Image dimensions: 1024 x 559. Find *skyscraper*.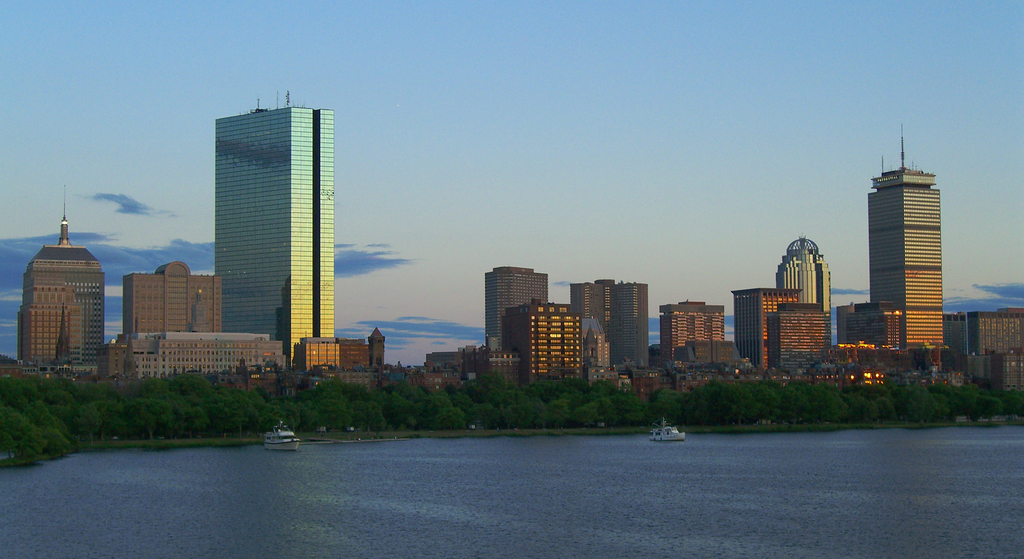
box=[776, 240, 833, 313].
